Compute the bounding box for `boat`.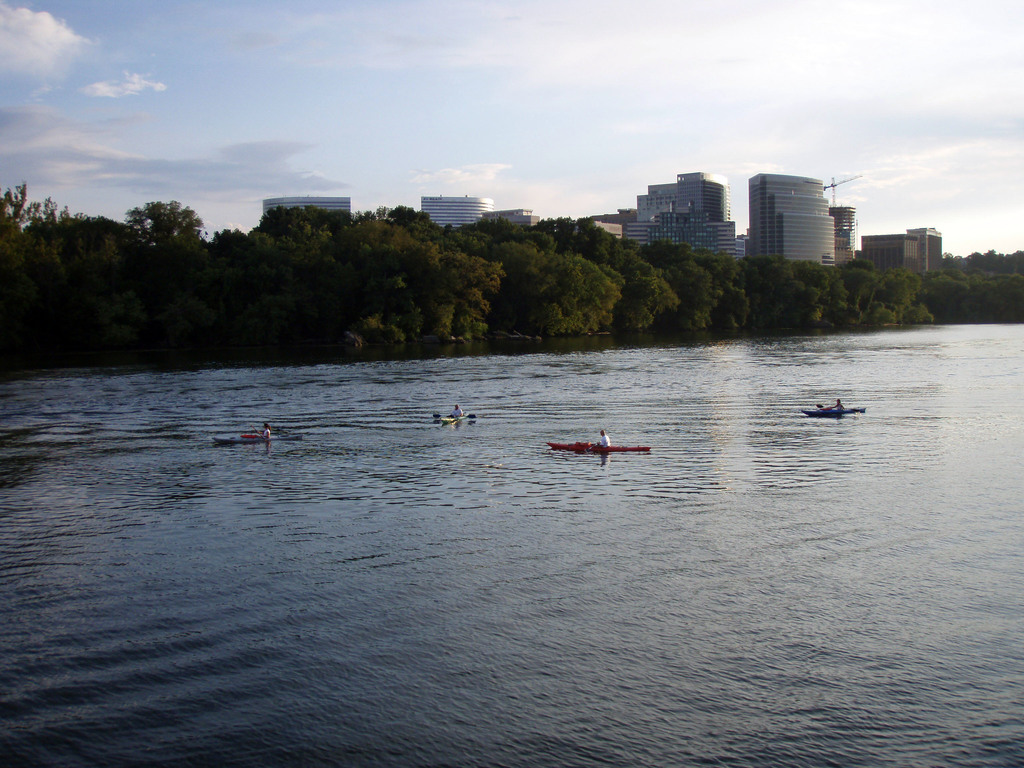
region(547, 440, 652, 451).
